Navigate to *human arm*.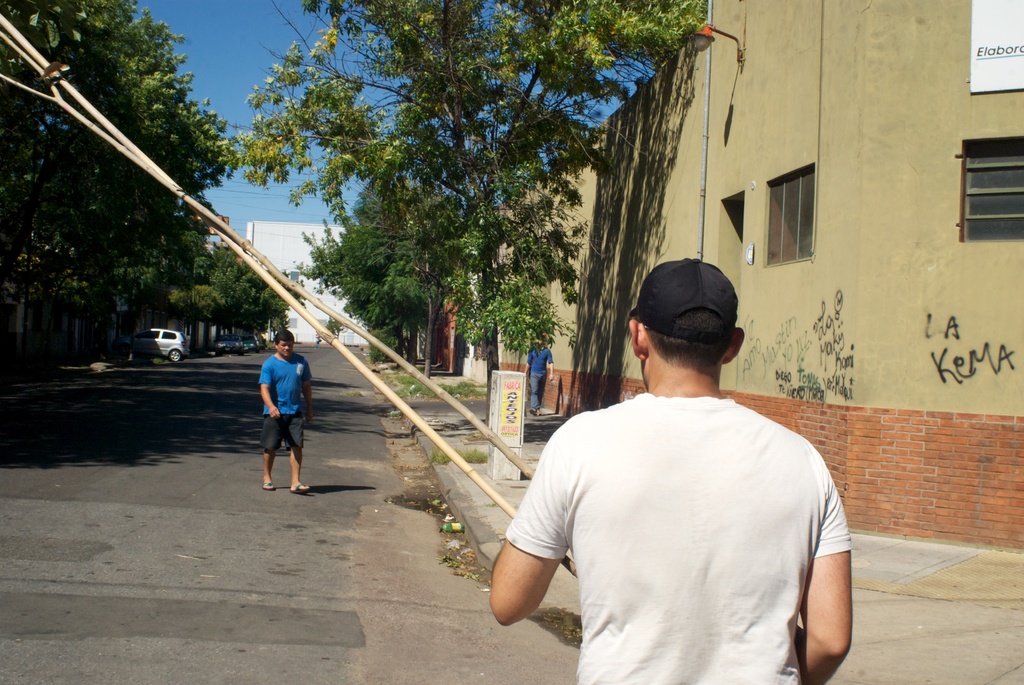
Navigation target: detection(259, 363, 281, 417).
